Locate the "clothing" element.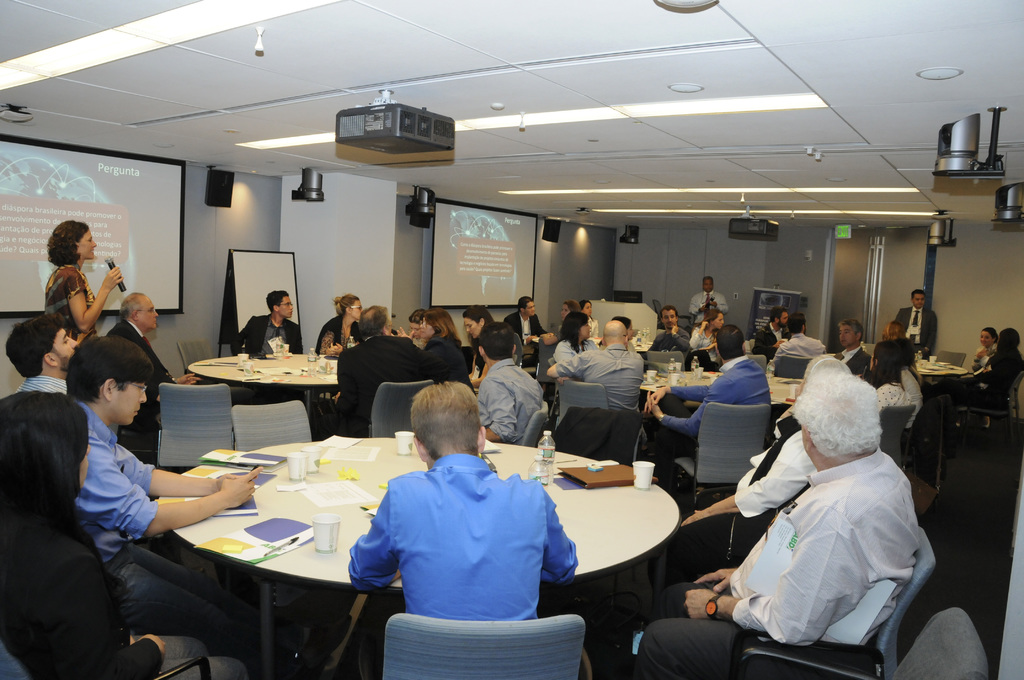
Element bbox: (234,310,308,395).
